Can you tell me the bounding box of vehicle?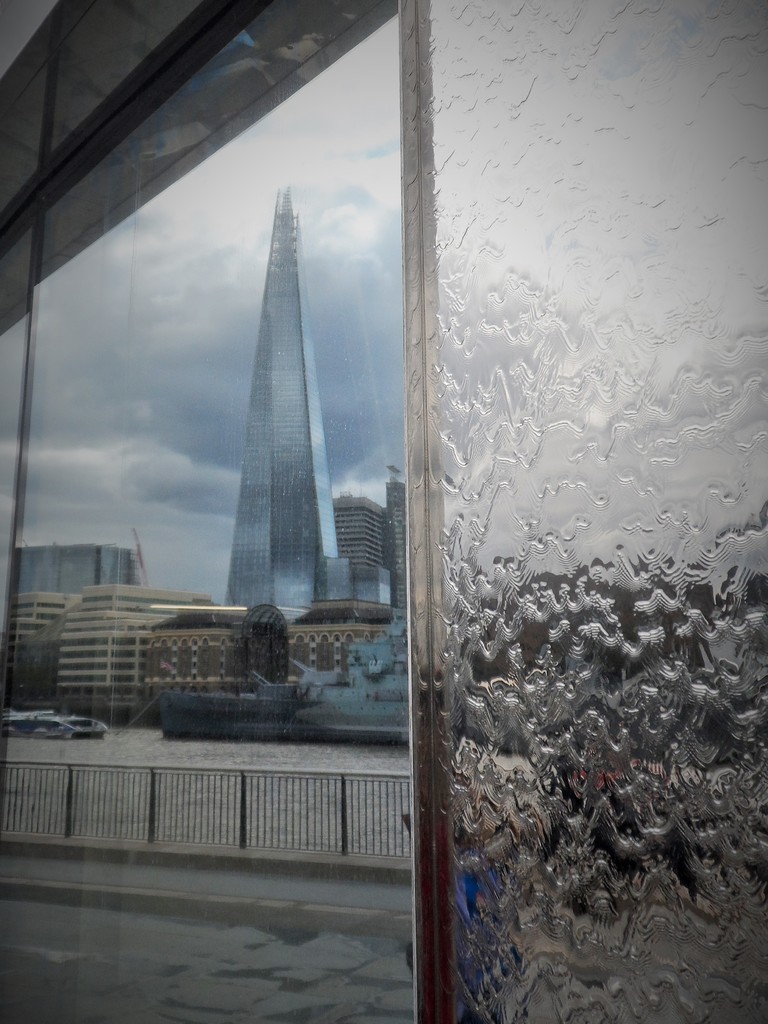
[0, 709, 109, 742].
